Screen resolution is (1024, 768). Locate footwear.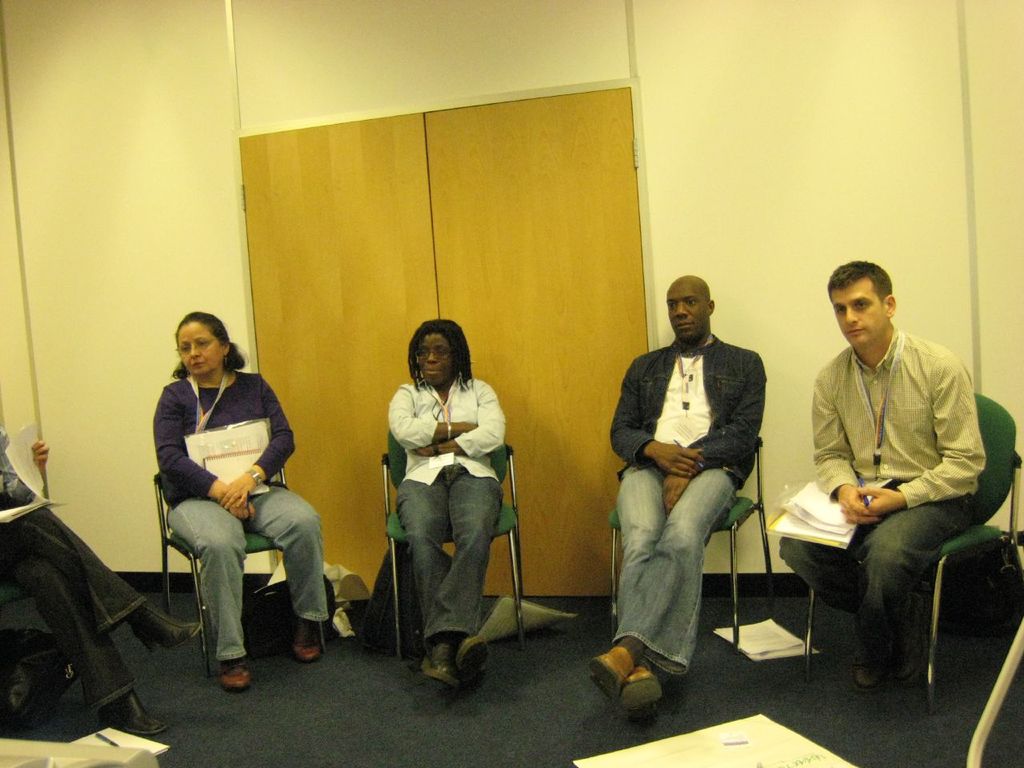
box=[592, 641, 699, 718].
